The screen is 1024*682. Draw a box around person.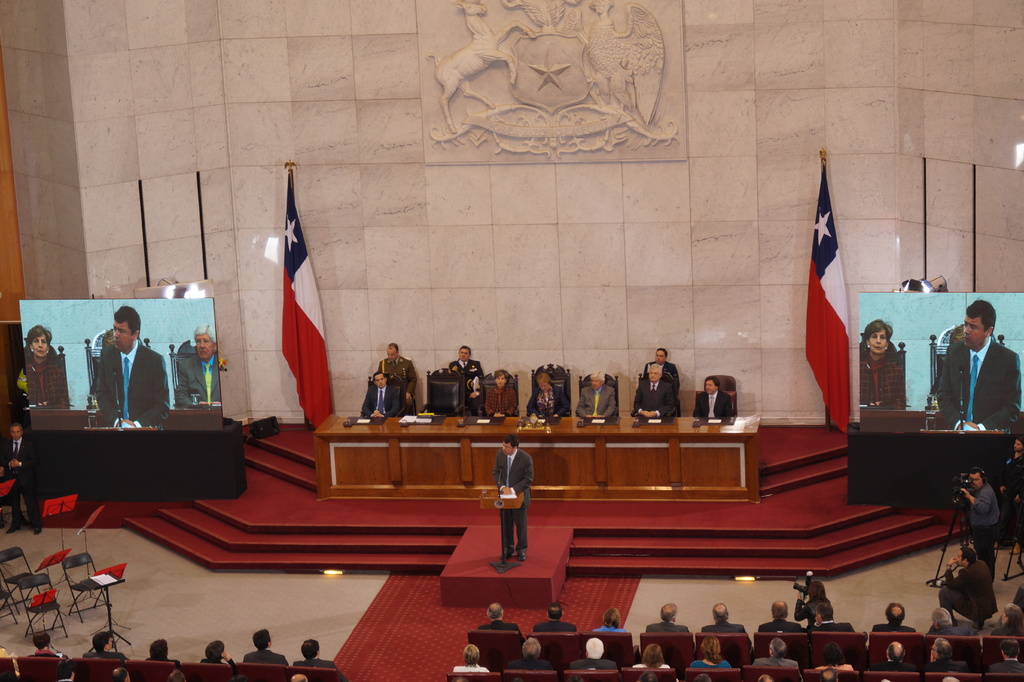
<box>570,366,616,425</box>.
